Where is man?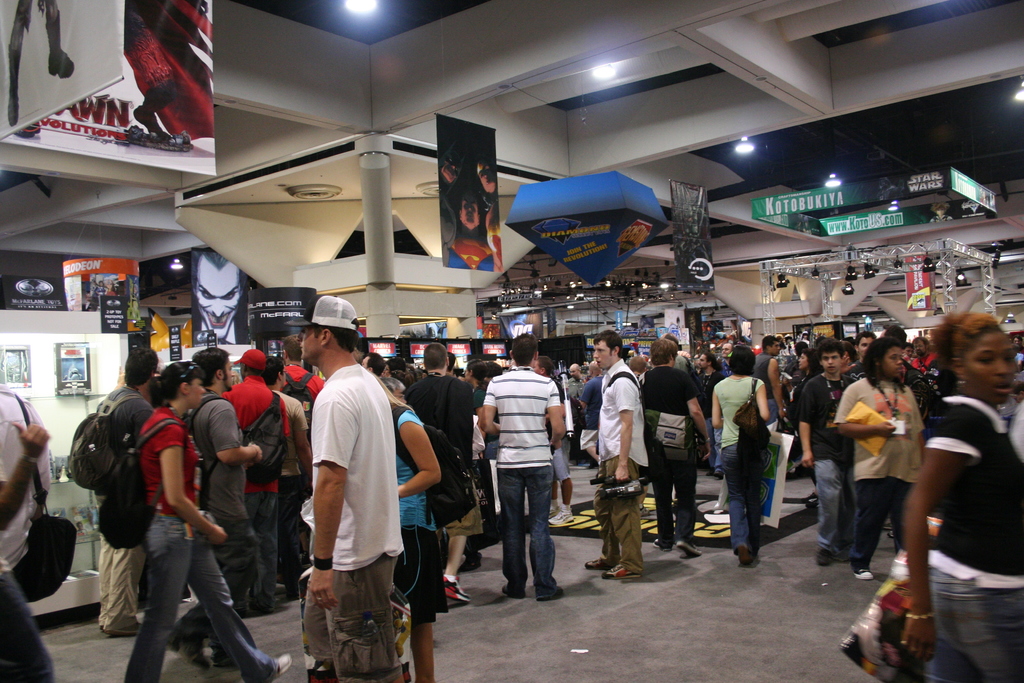
(x1=263, y1=355, x2=306, y2=595).
